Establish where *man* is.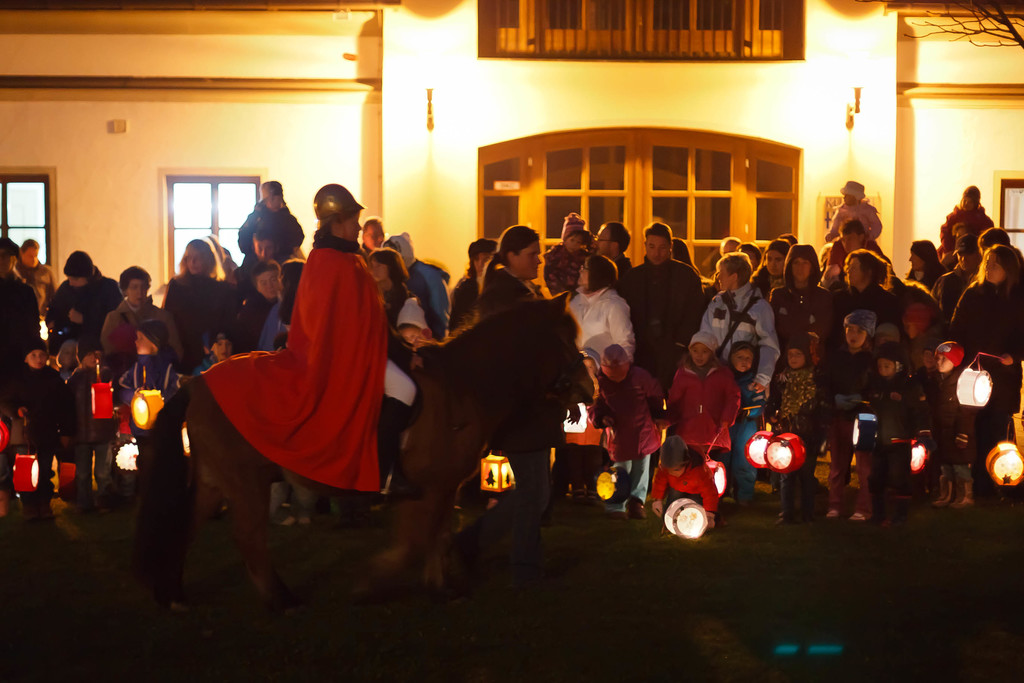
Established at <region>818, 219, 881, 273</region>.
